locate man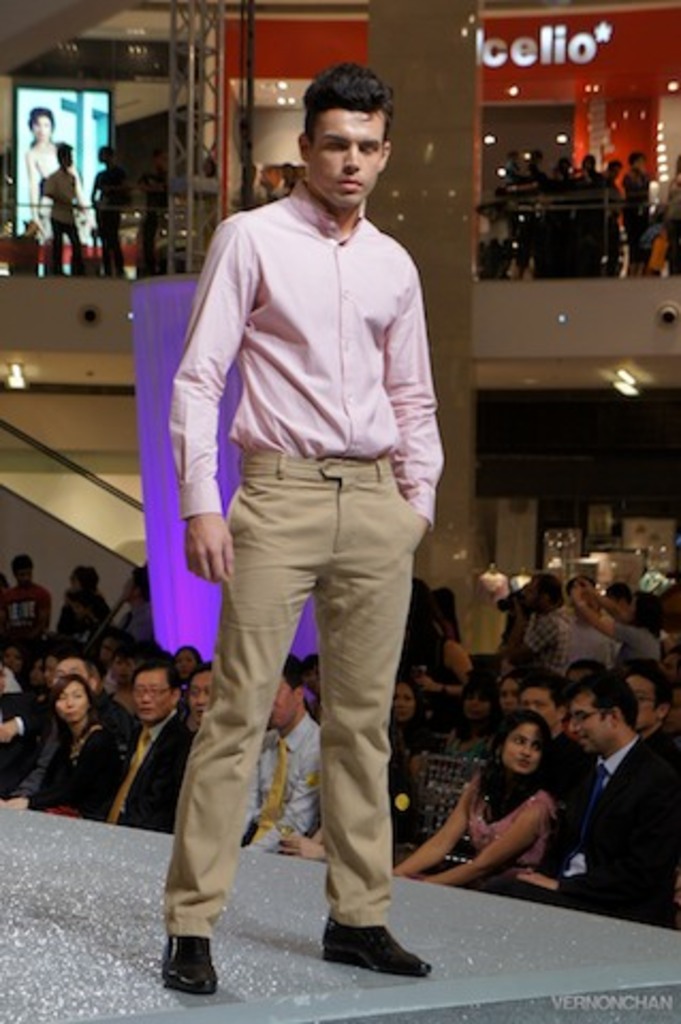
608,657,679,787
